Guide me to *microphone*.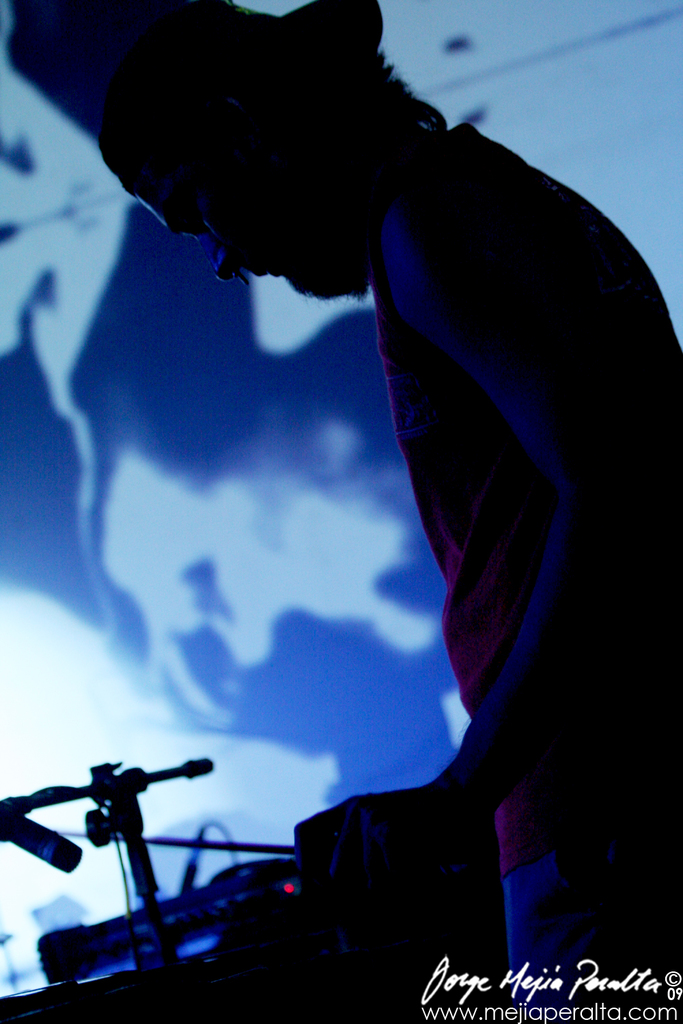
Guidance: [x1=0, y1=795, x2=80, y2=874].
